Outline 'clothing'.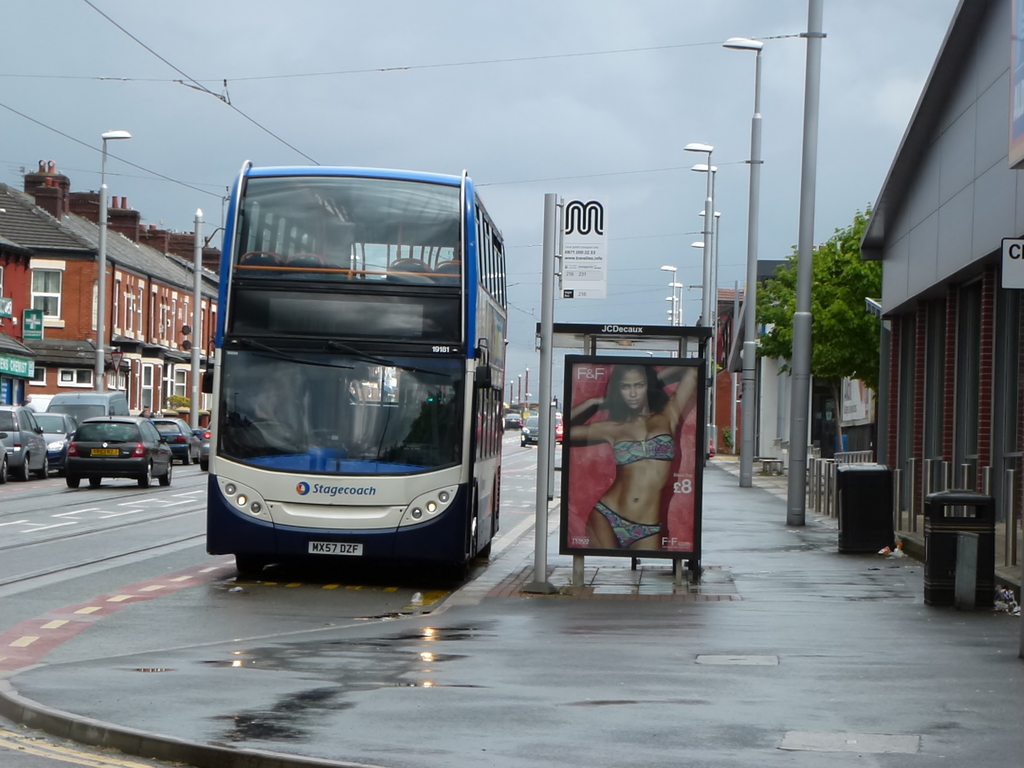
Outline: crop(595, 429, 684, 556).
